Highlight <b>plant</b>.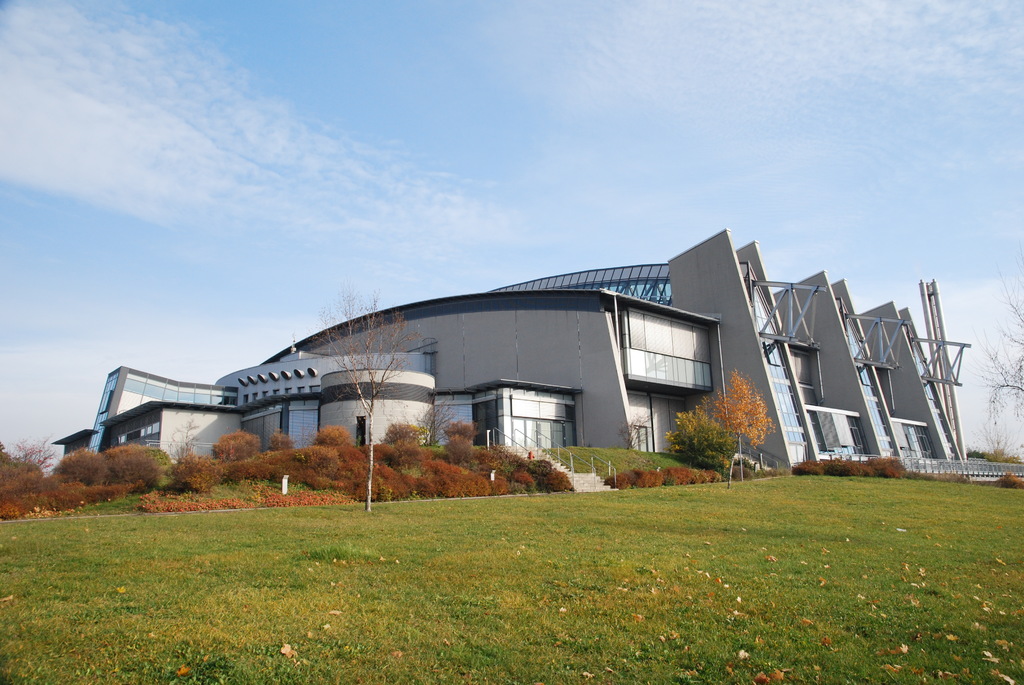
Highlighted region: crop(270, 427, 294, 455).
